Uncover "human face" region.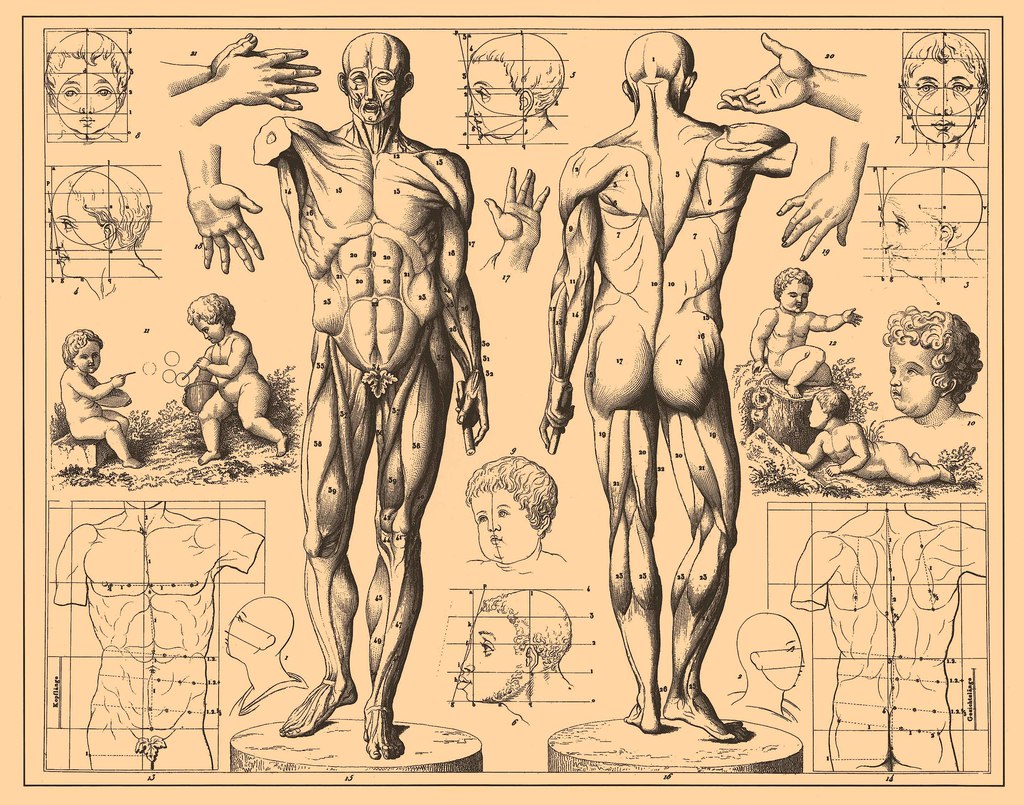
Uncovered: bbox(781, 279, 811, 314).
